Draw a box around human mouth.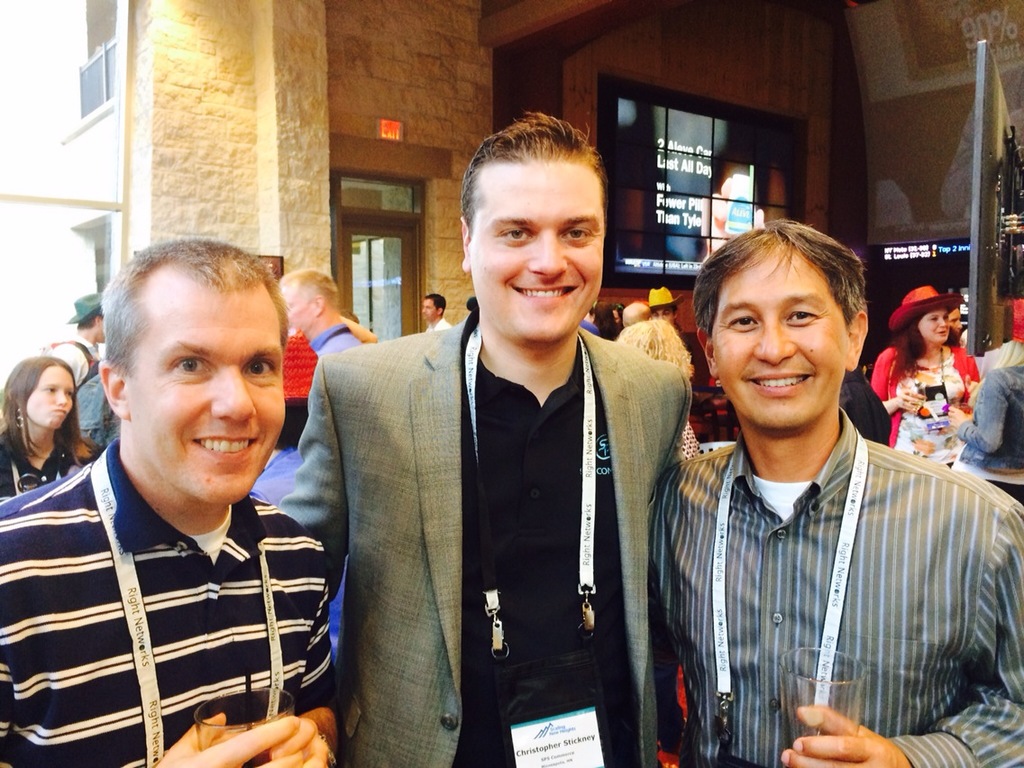
region(196, 439, 259, 460).
